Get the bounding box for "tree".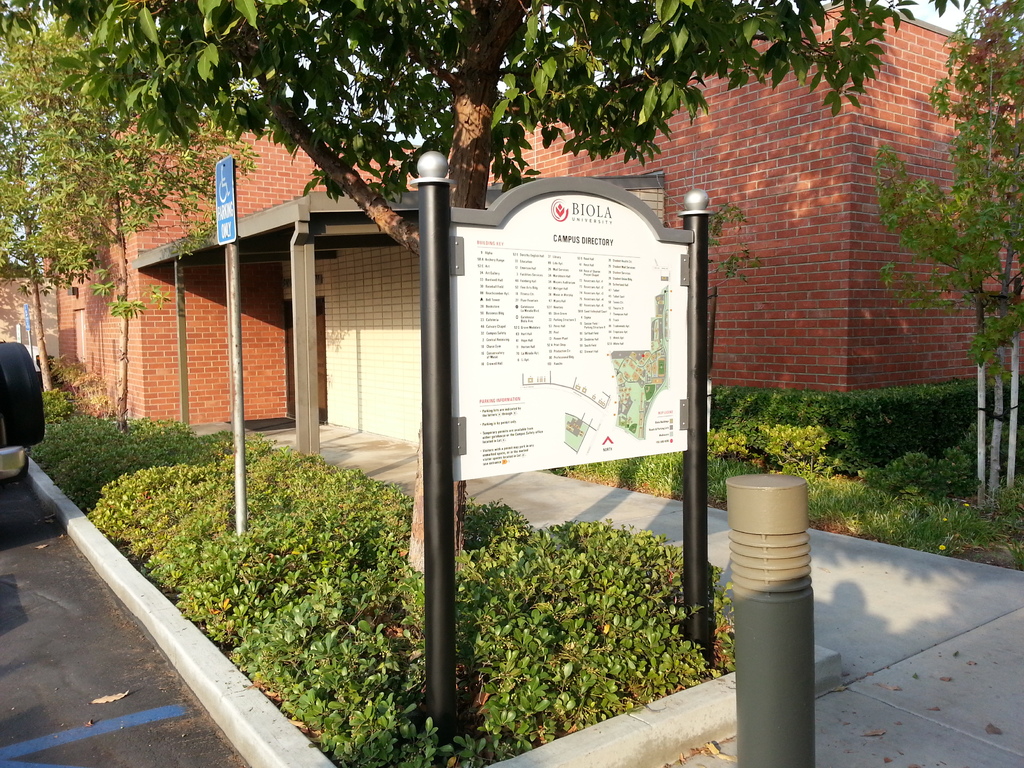
detection(0, 0, 219, 427).
